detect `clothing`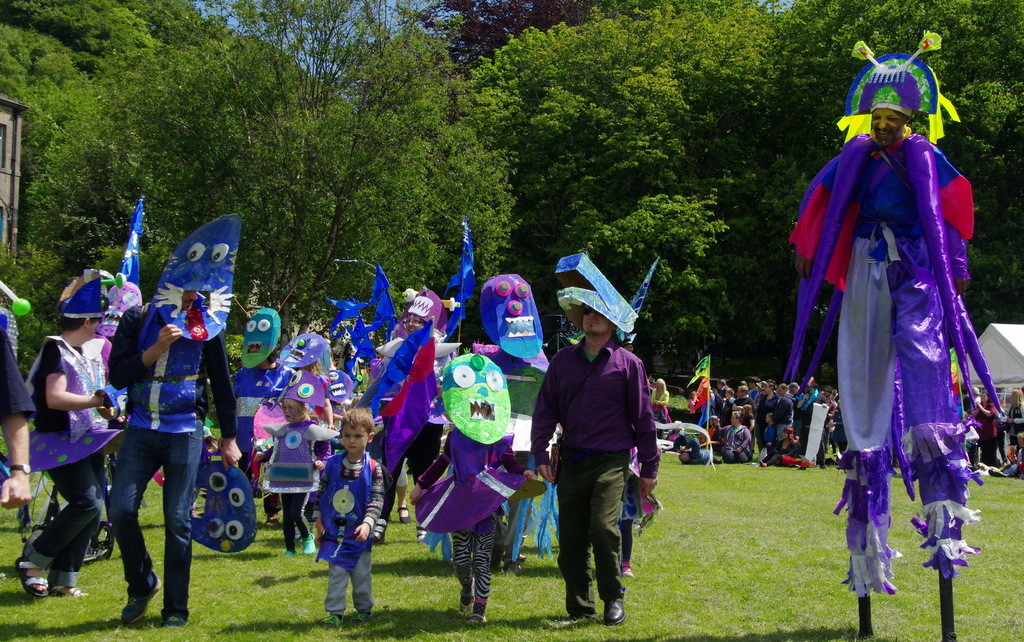
763,424,772,446
